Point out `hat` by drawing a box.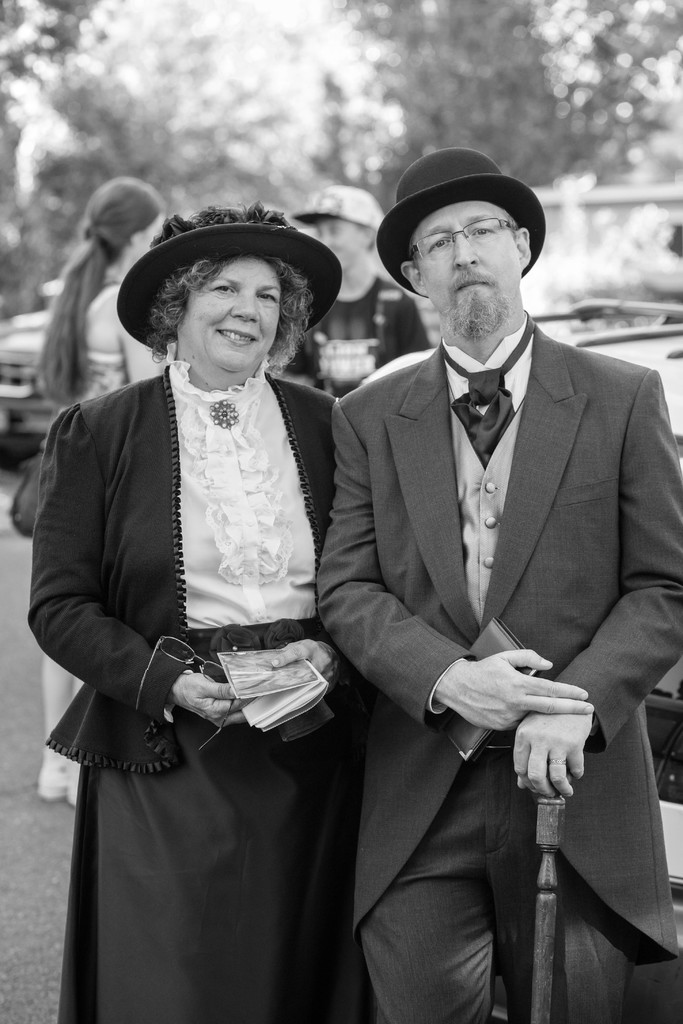
box=[289, 181, 382, 225].
